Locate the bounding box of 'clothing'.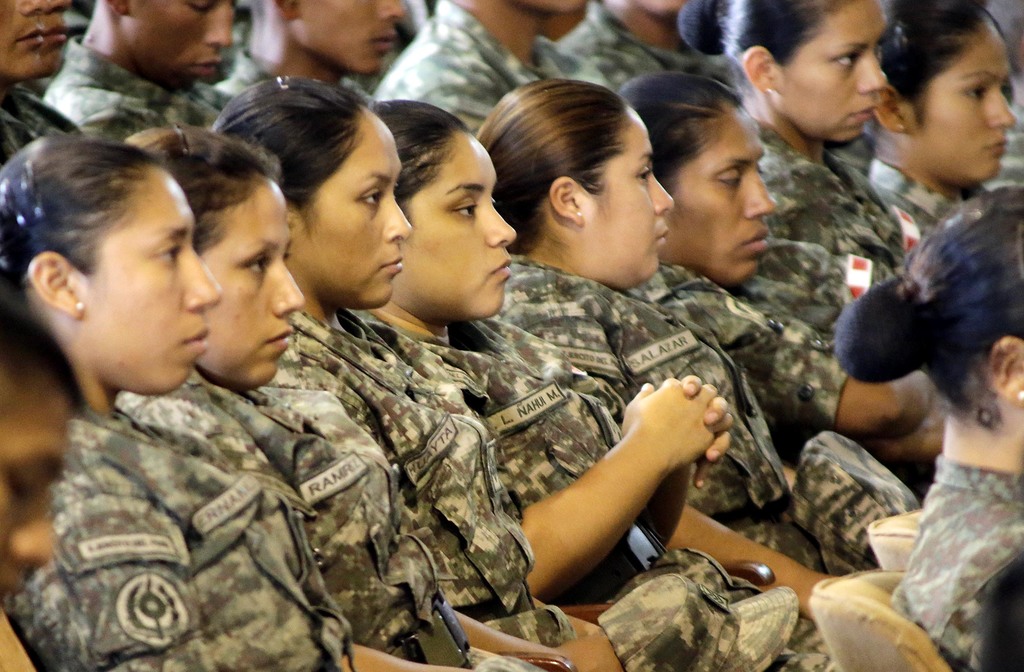
Bounding box: x1=12 y1=401 x2=312 y2=671.
